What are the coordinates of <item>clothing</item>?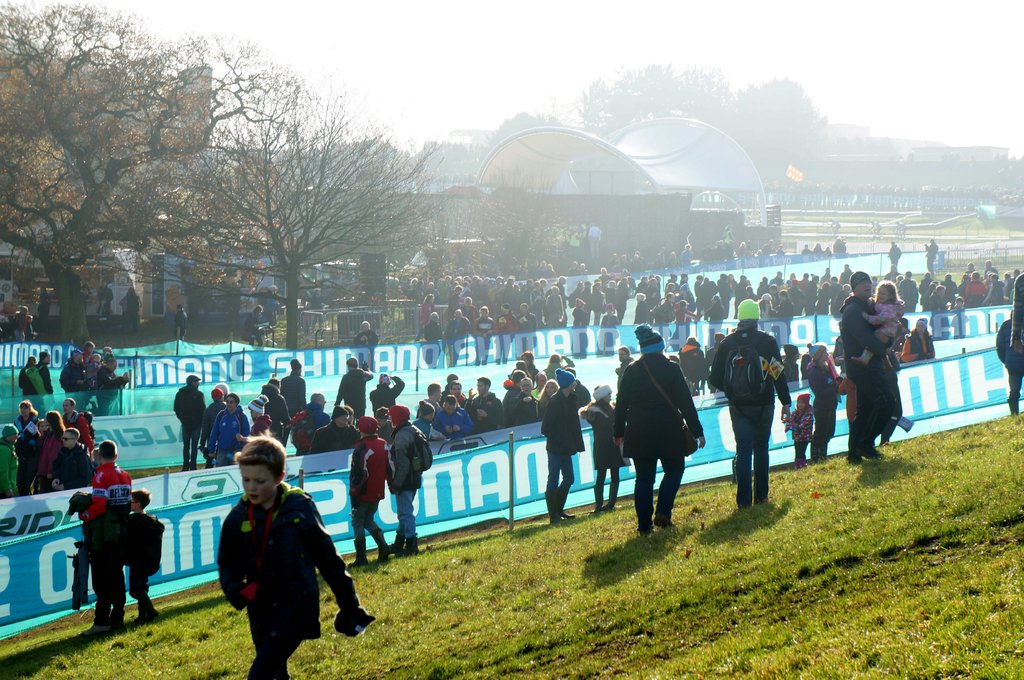
detection(125, 506, 171, 616).
